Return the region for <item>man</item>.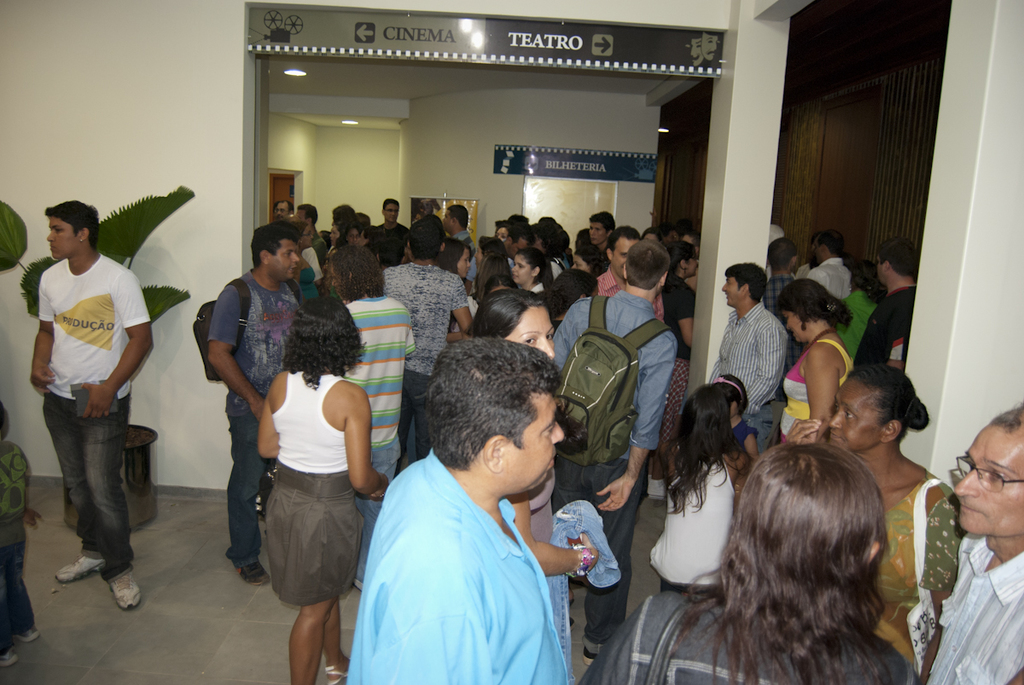
[555, 242, 676, 665].
